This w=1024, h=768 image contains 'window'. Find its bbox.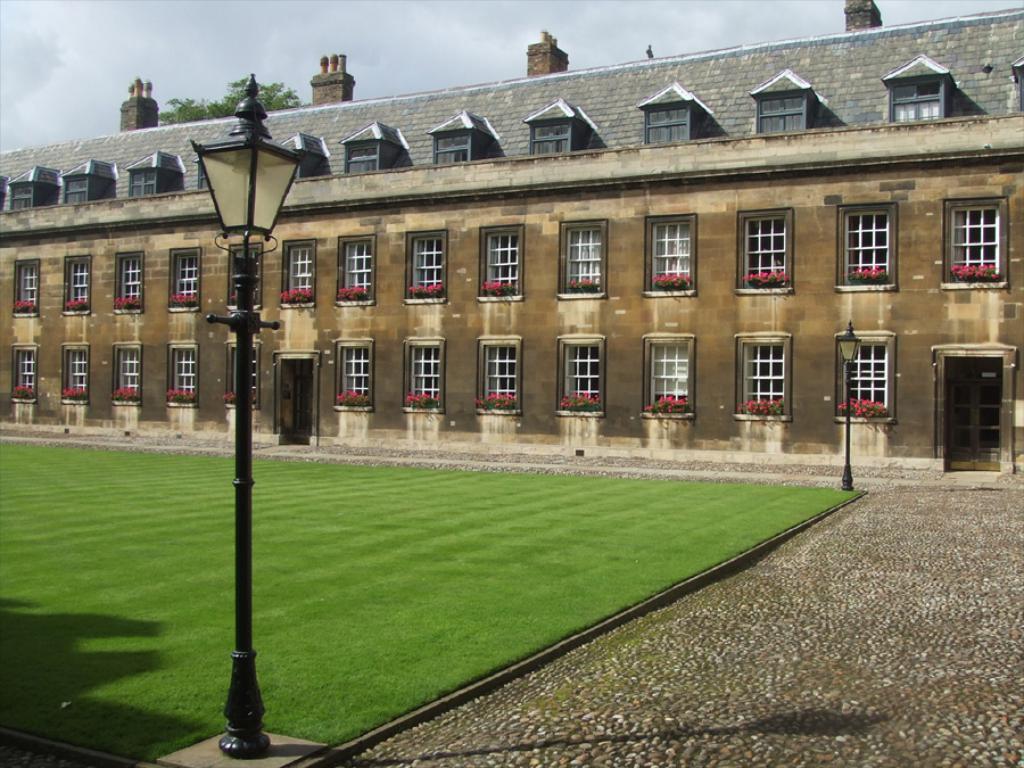
box(113, 341, 139, 405).
